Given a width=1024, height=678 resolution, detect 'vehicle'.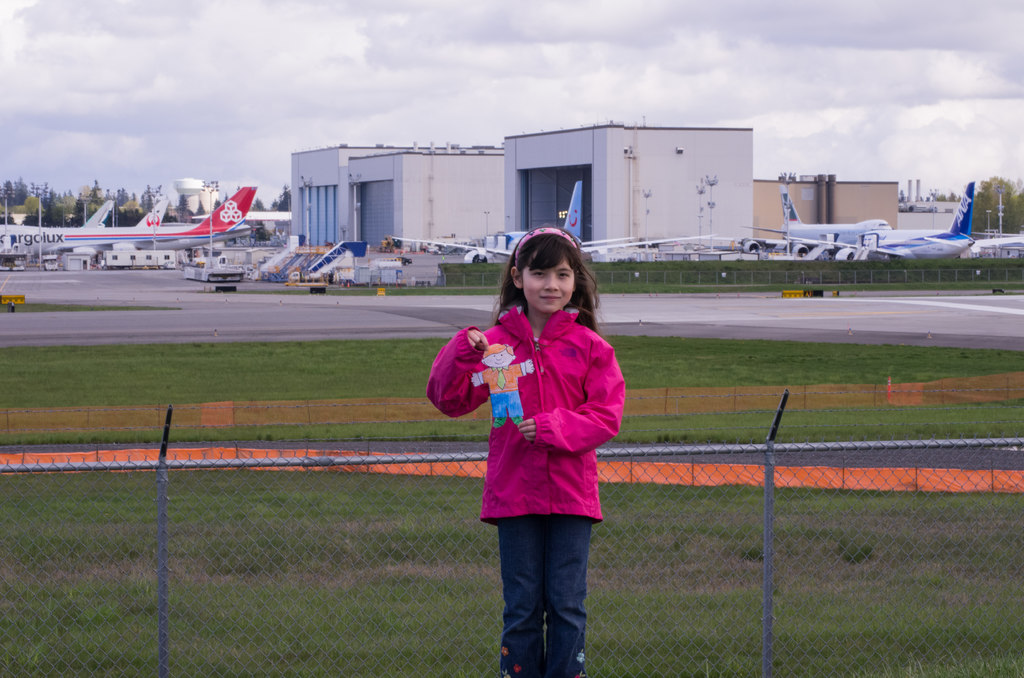
box=[746, 189, 890, 259].
